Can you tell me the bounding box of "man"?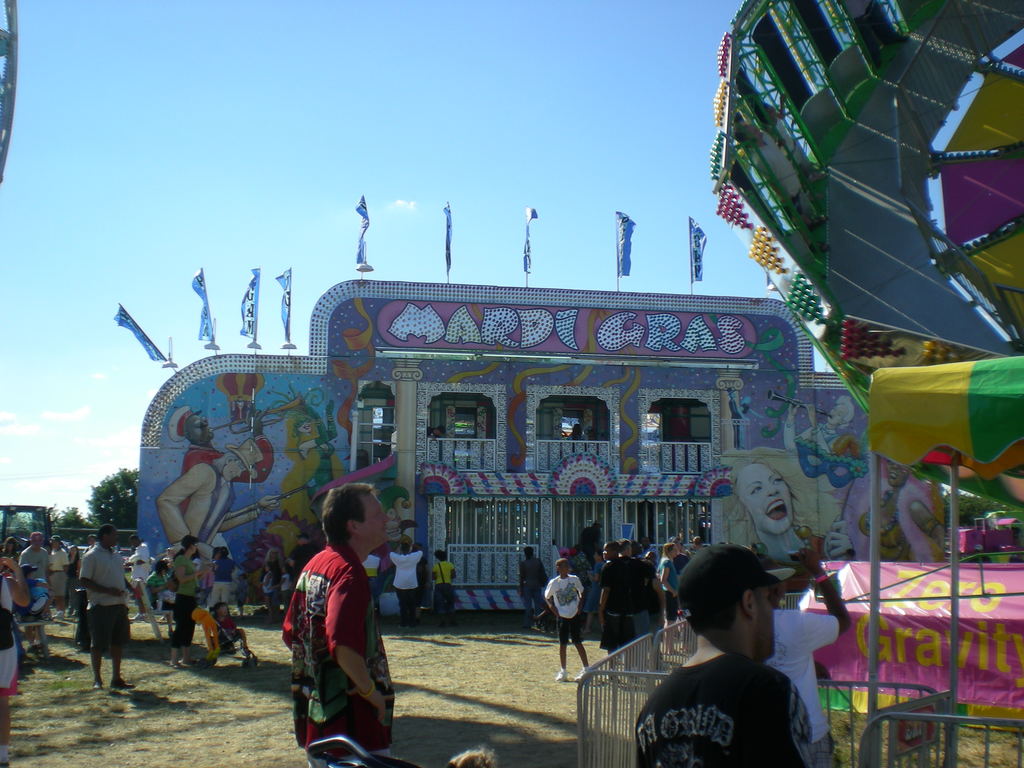
left=426, top=425, right=445, bottom=439.
